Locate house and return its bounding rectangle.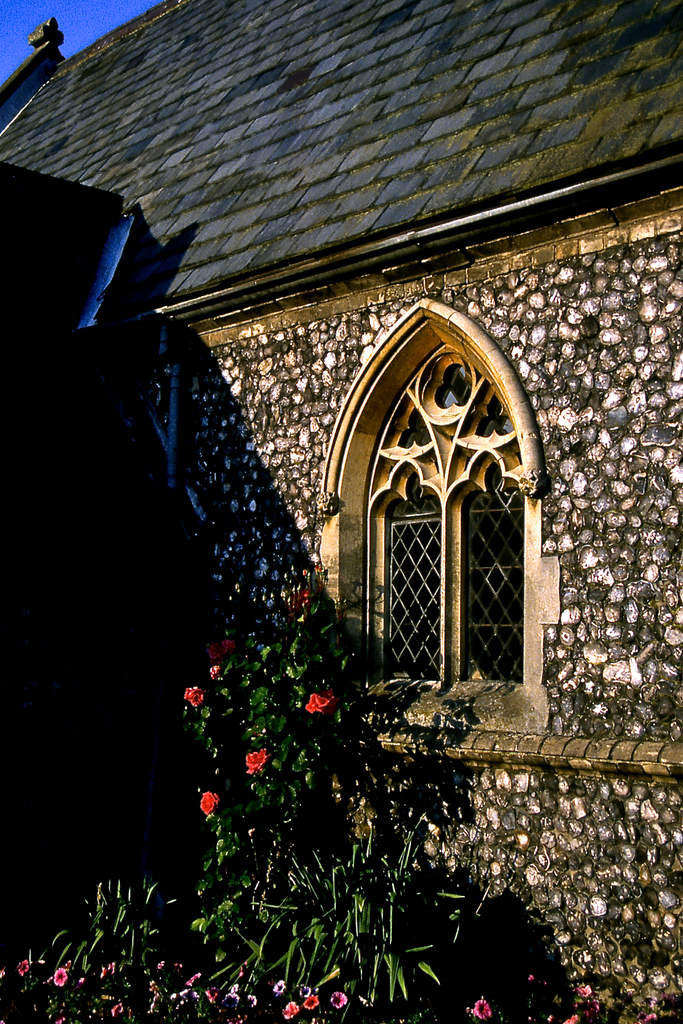
bbox(1, 83, 682, 976).
